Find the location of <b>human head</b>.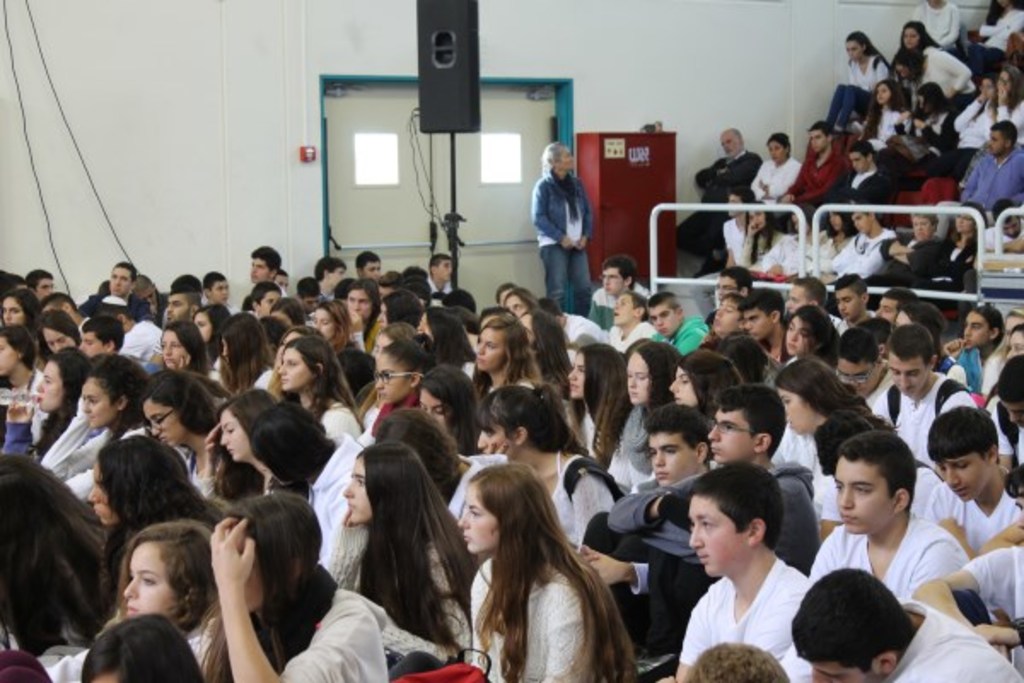
Location: (x1=26, y1=268, x2=55, y2=297).
